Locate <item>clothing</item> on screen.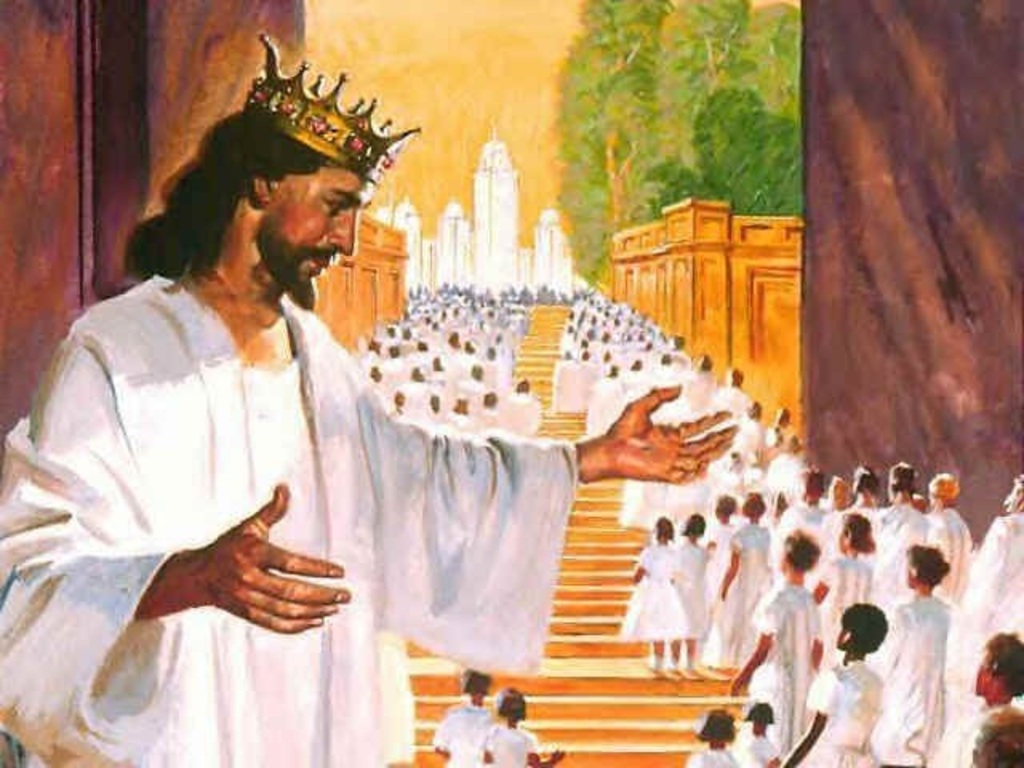
On screen at 432/701/494/766.
